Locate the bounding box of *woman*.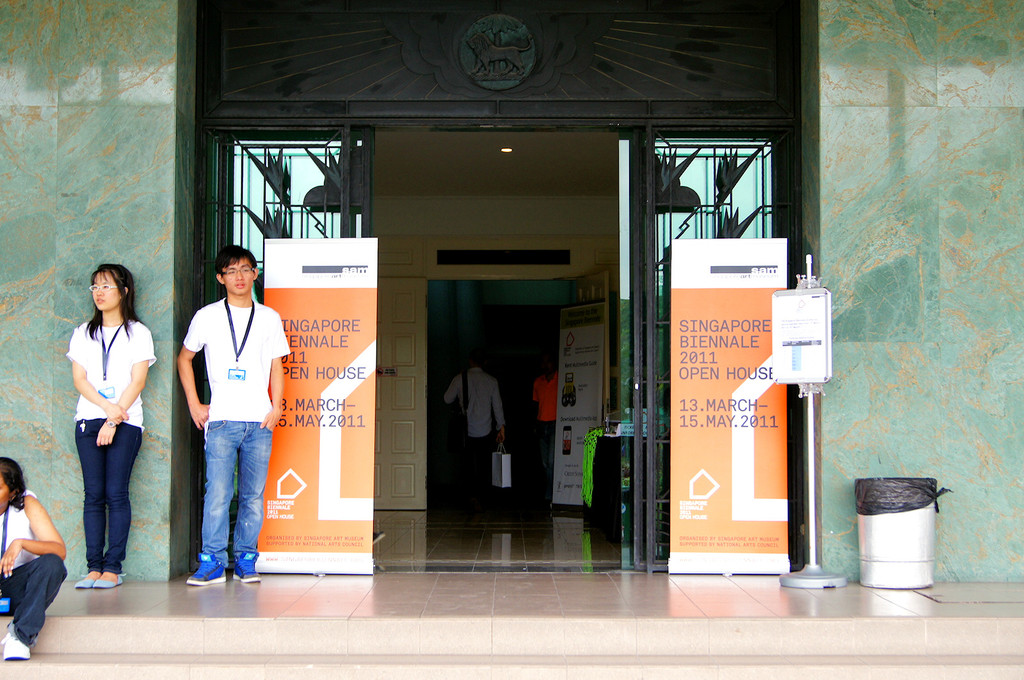
Bounding box: bbox=(65, 265, 158, 593).
